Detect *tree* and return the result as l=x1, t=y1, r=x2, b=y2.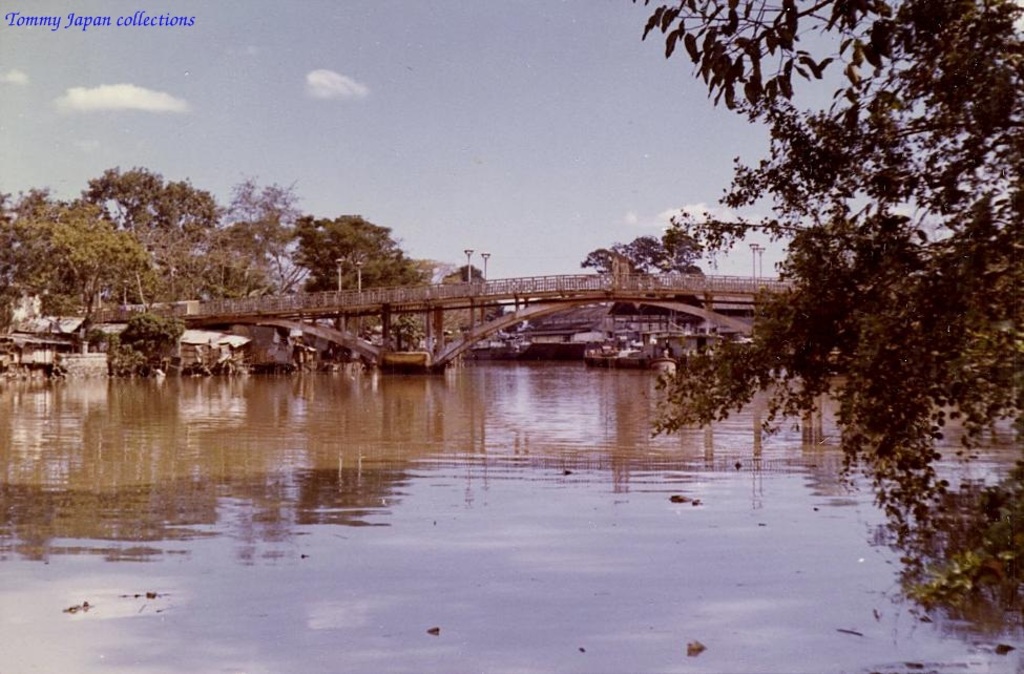
l=585, t=228, r=705, b=316.
